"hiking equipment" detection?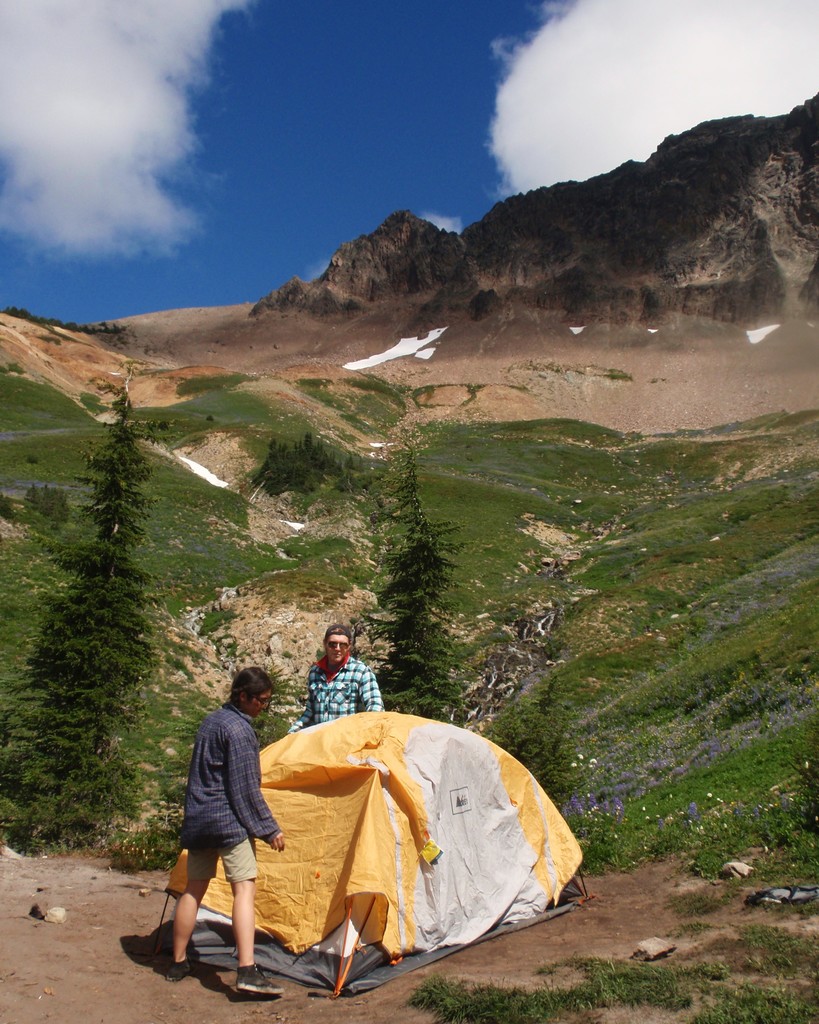
select_region(148, 713, 583, 996)
